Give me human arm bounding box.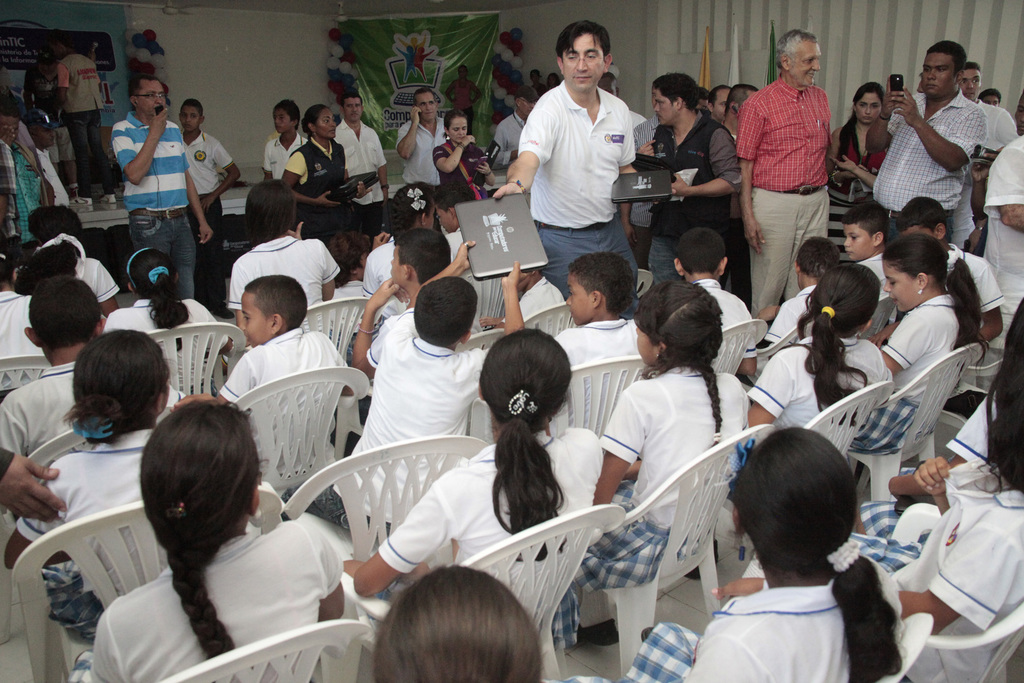
(left=823, top=125, right=838, bottom=176).
